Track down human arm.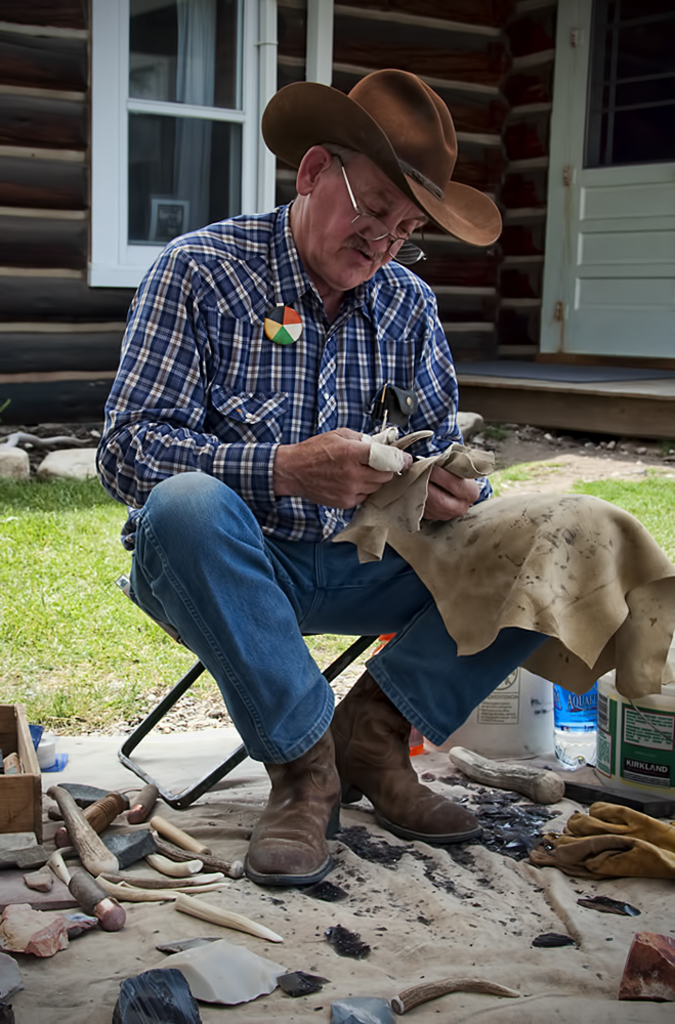
Tracked to 131 457 340 772.
